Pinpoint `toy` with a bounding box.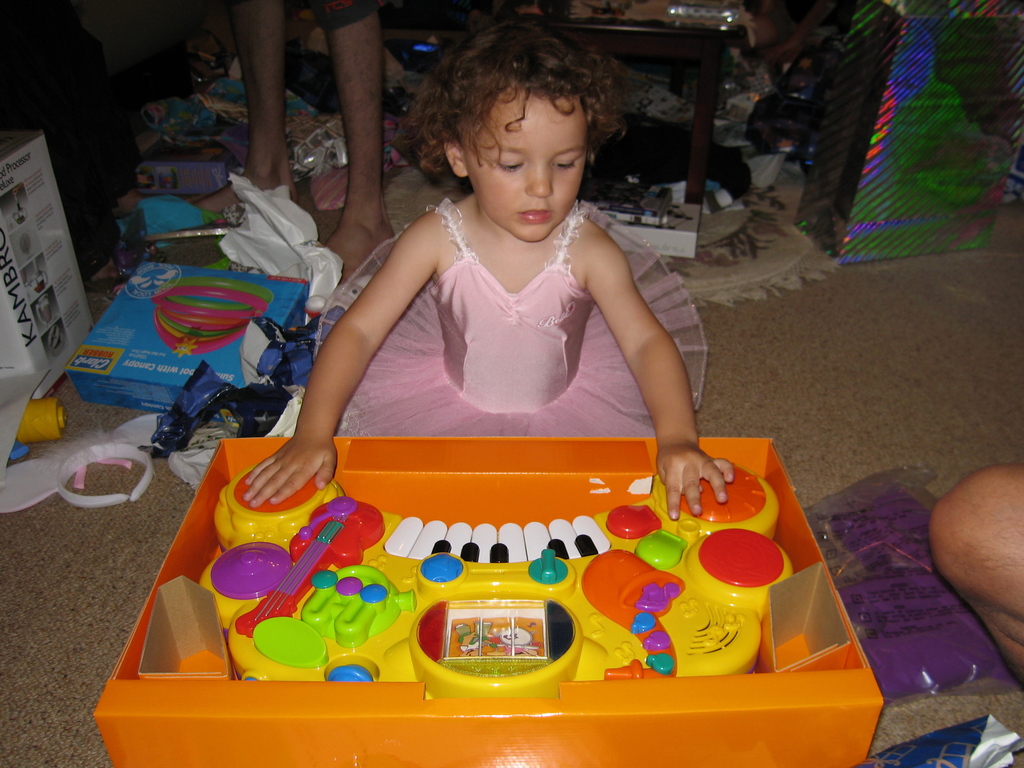
142,363,291,440.
